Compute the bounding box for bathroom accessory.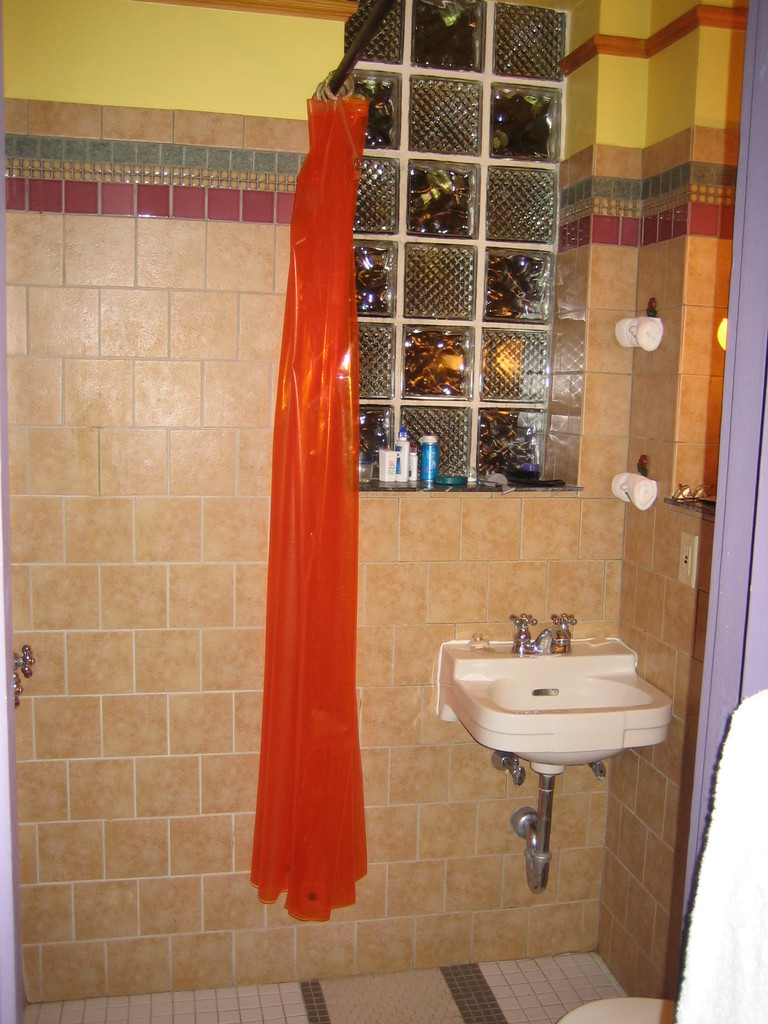
region(511, 595, 543, 655).
